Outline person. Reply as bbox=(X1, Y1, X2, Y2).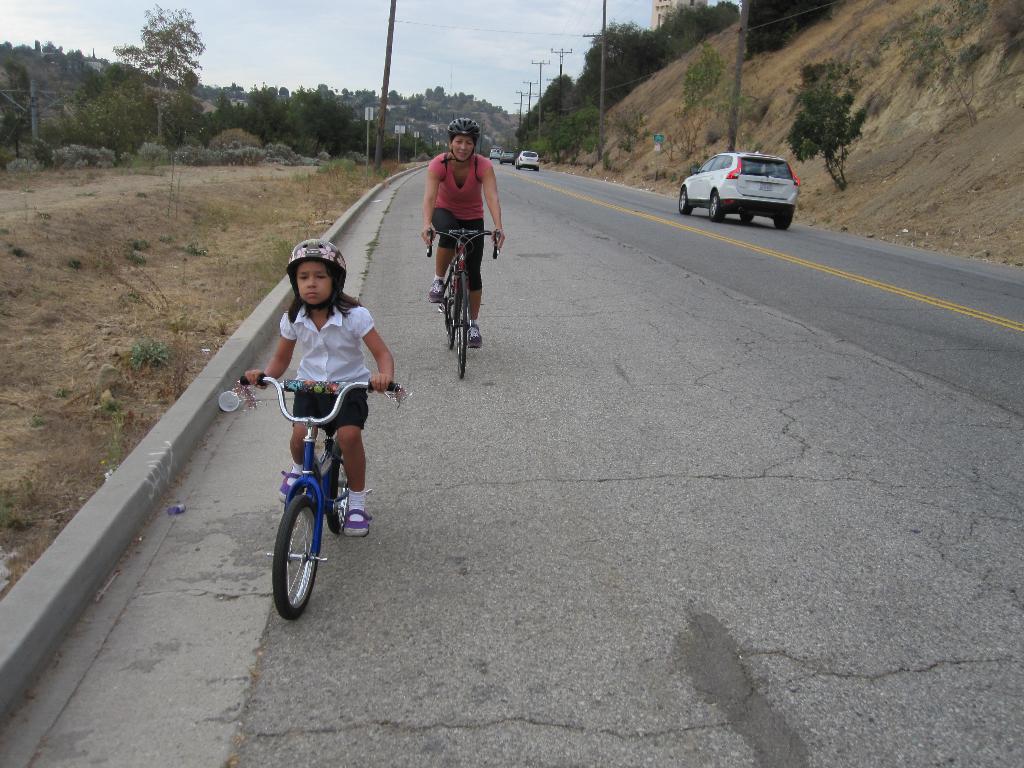
bbox=(419, 112, 494, 376).
